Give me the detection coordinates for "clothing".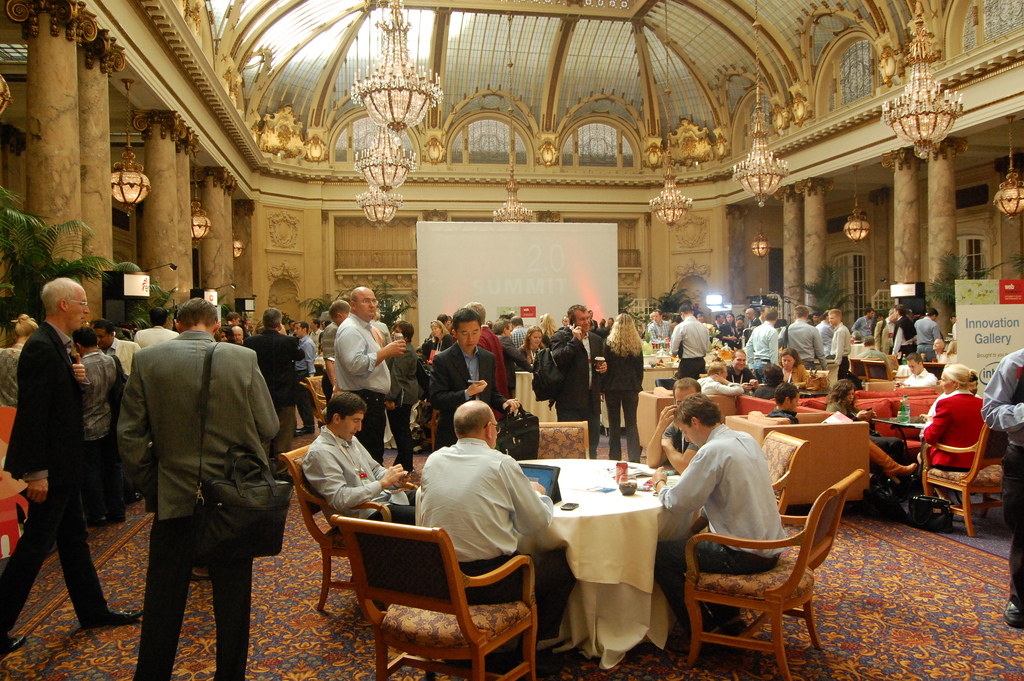
{"left": 1, "top": 321, "right": 108, "bottom": 637}.
